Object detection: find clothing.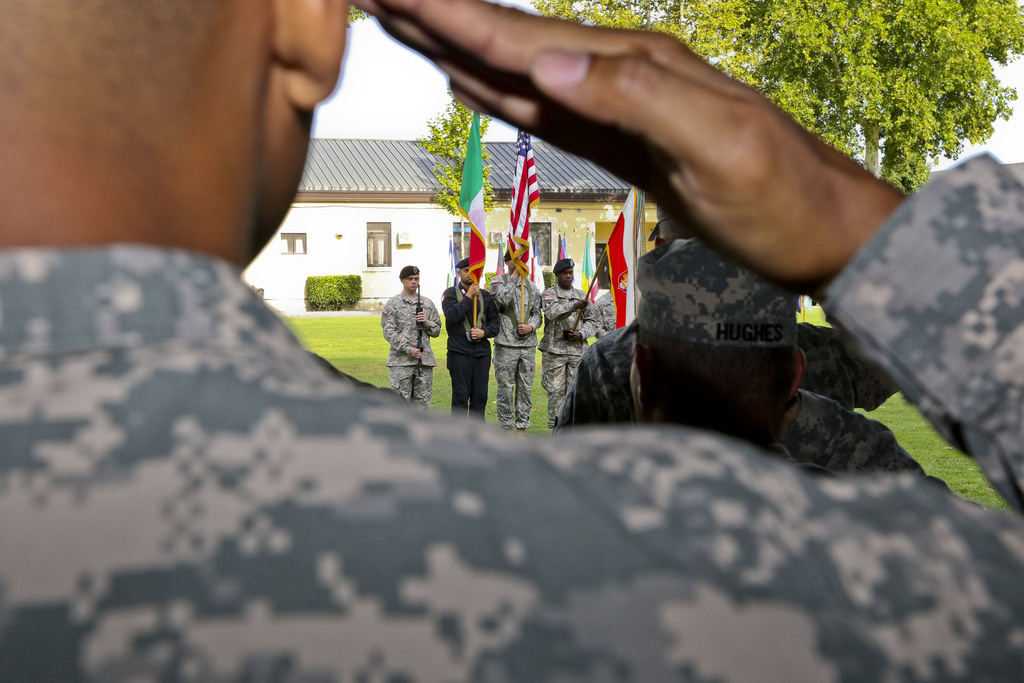
(599, 290, 618, 336).
